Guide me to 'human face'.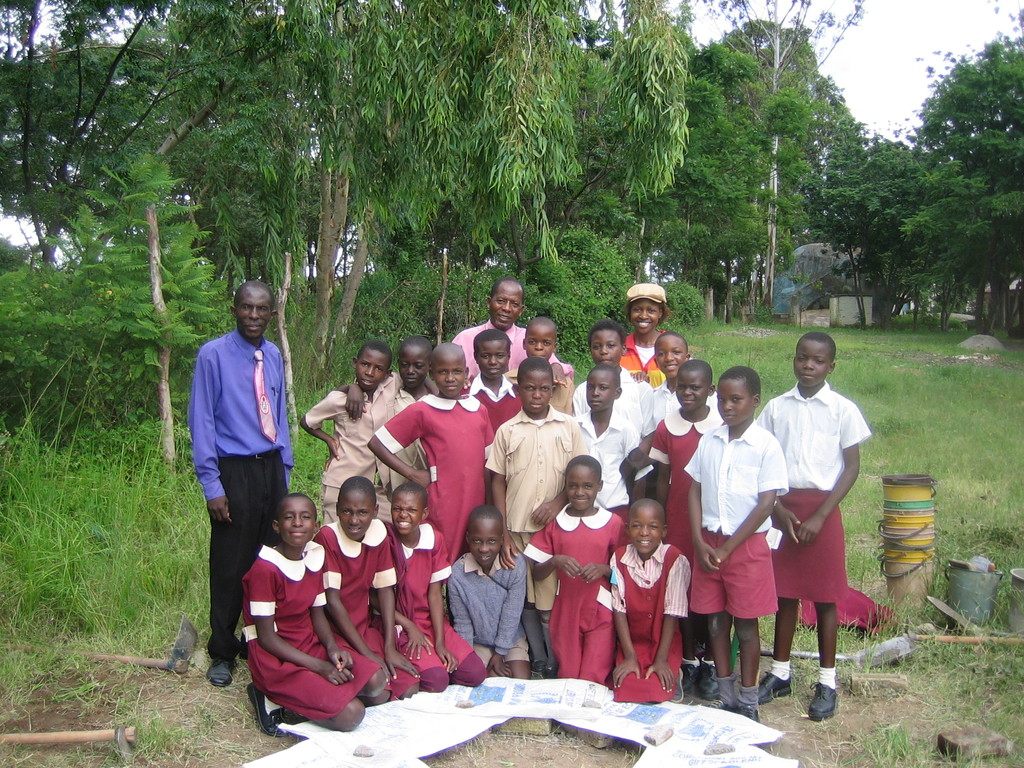
Guidance: x1=655, y1=335, x2=688, y2=379.
